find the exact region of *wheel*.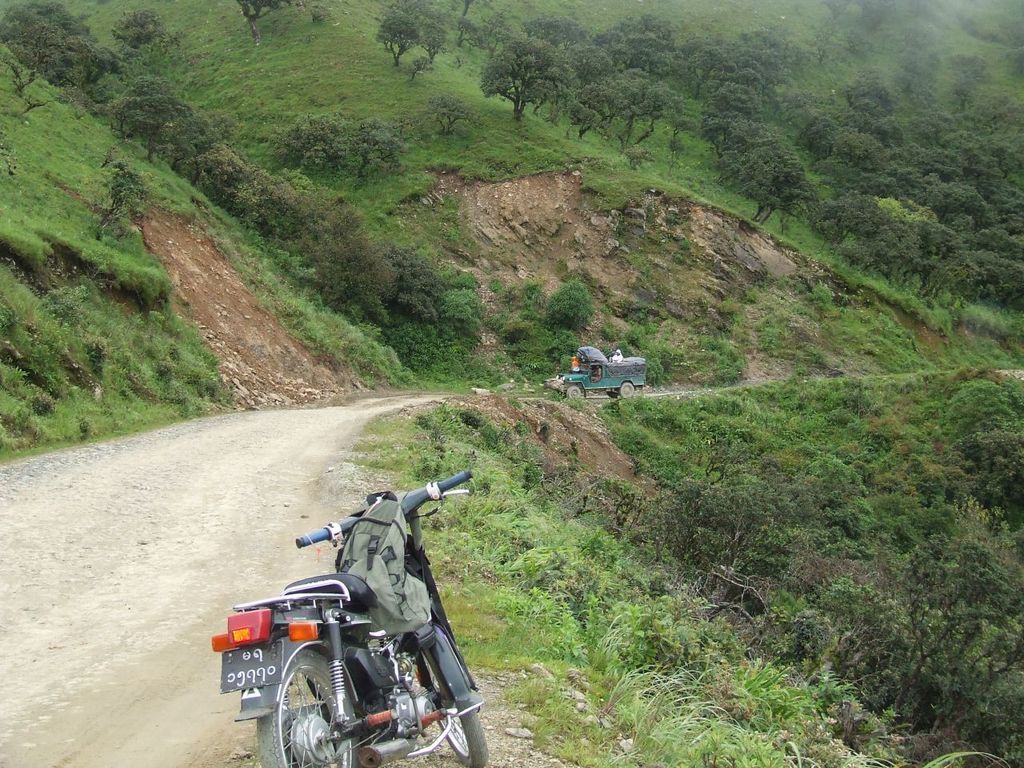
Exact region: <region>616, 377, 640, 399</region>.
